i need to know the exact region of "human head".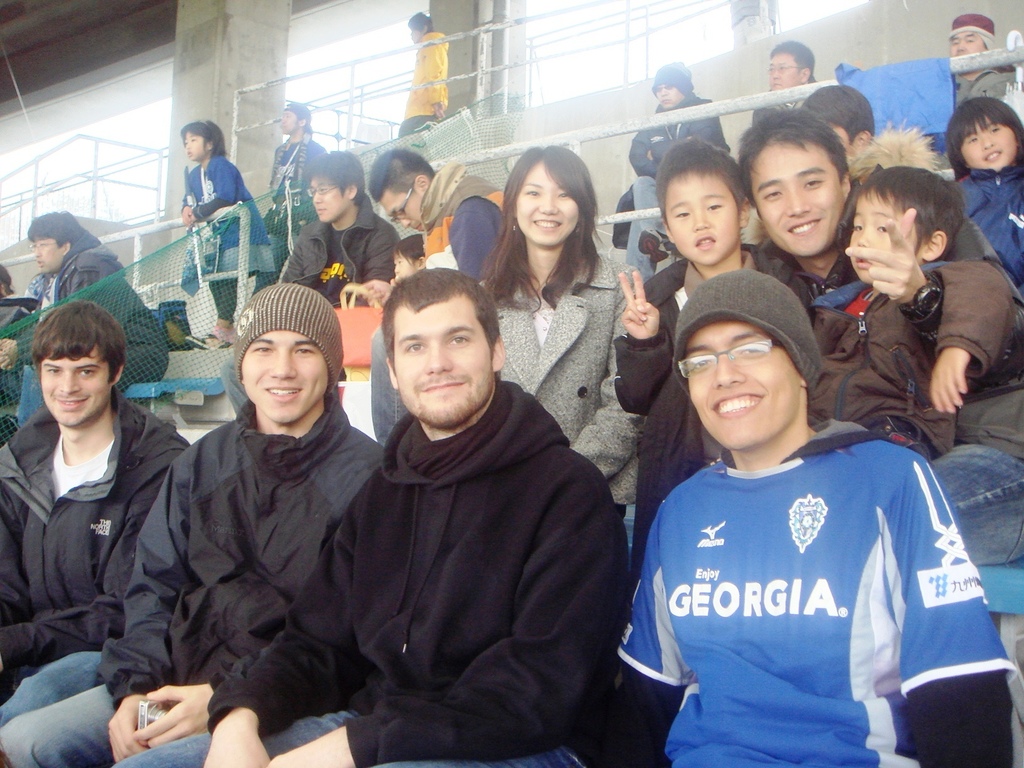
Region: select_region(796, 83, 880, 156).
